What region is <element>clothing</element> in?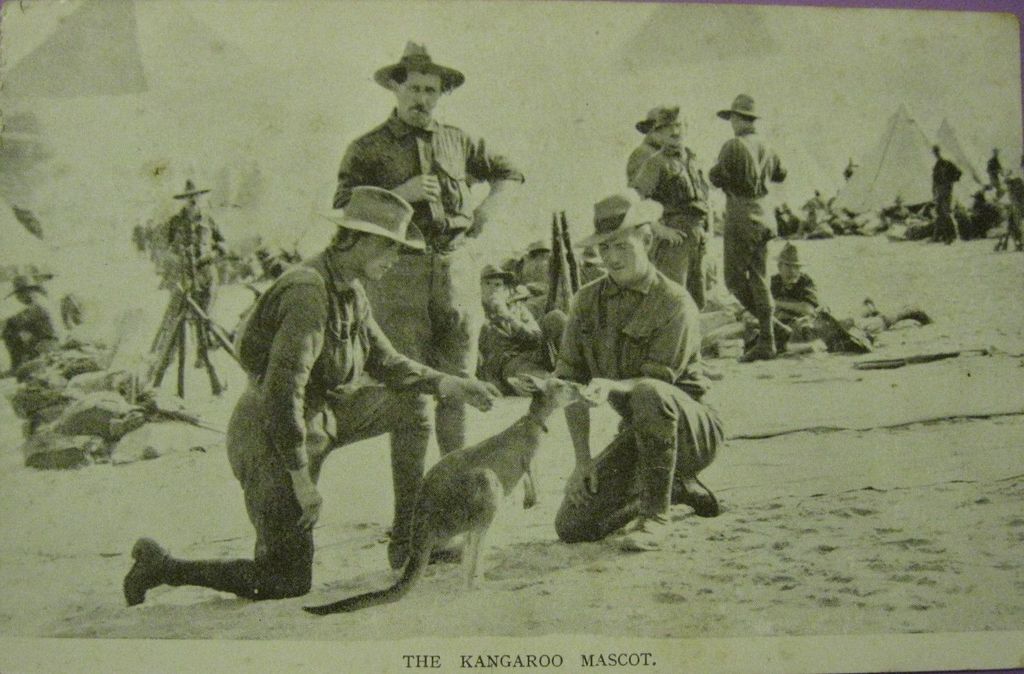
{"left": 164, "top": 204, "right": 227, "bottom": 334}.
